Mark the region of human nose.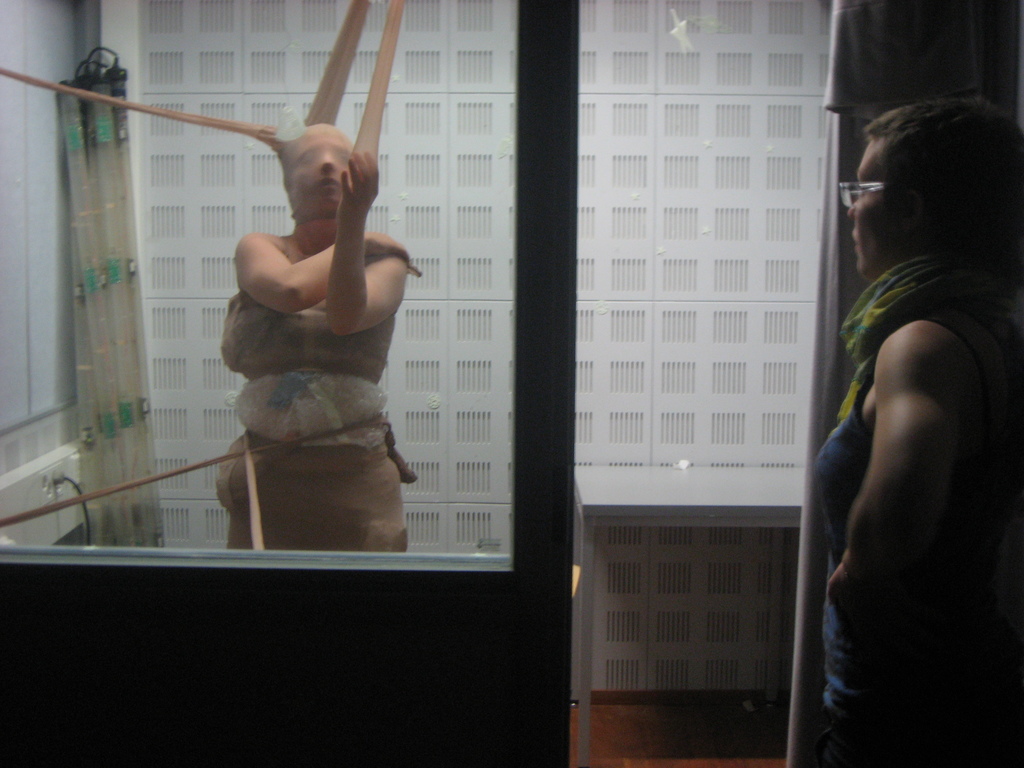
Region: 842:196:860:220.
